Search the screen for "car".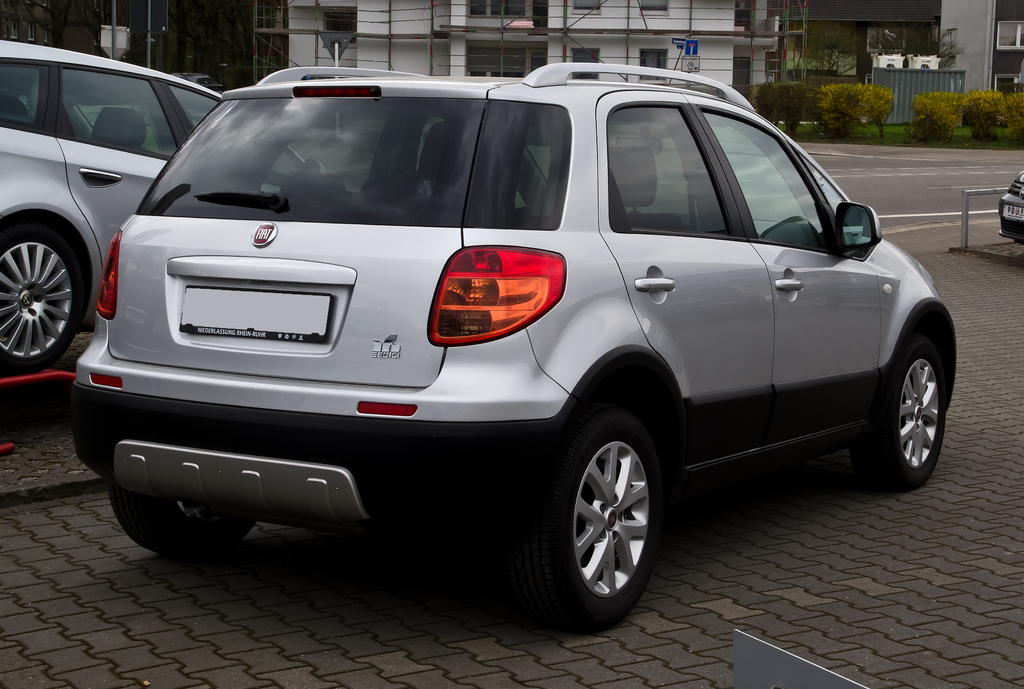
Found at 0/35/351/362.
